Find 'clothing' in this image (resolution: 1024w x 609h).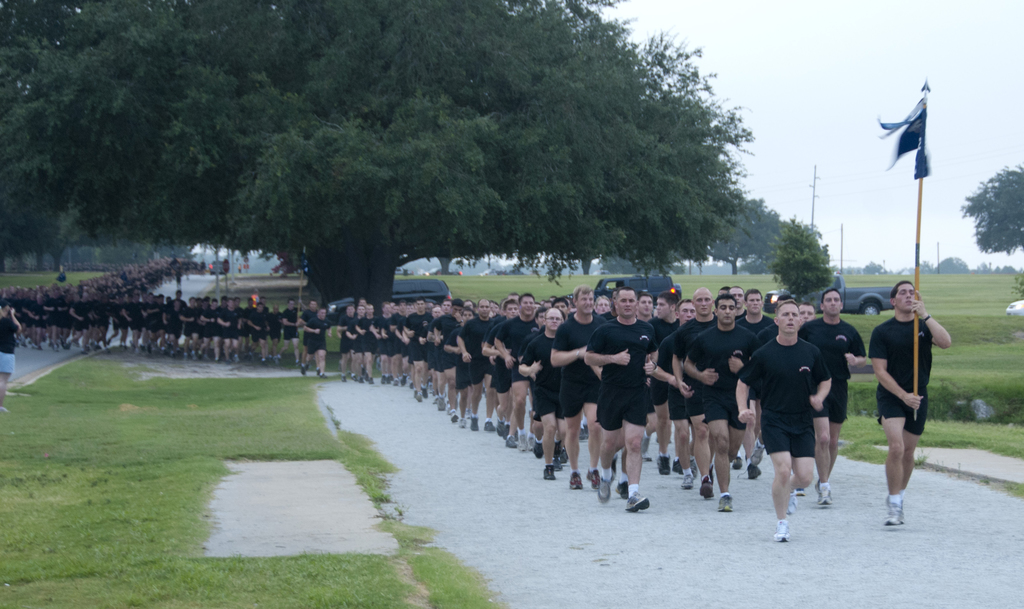
Rect(546, 304, 607, 415).
